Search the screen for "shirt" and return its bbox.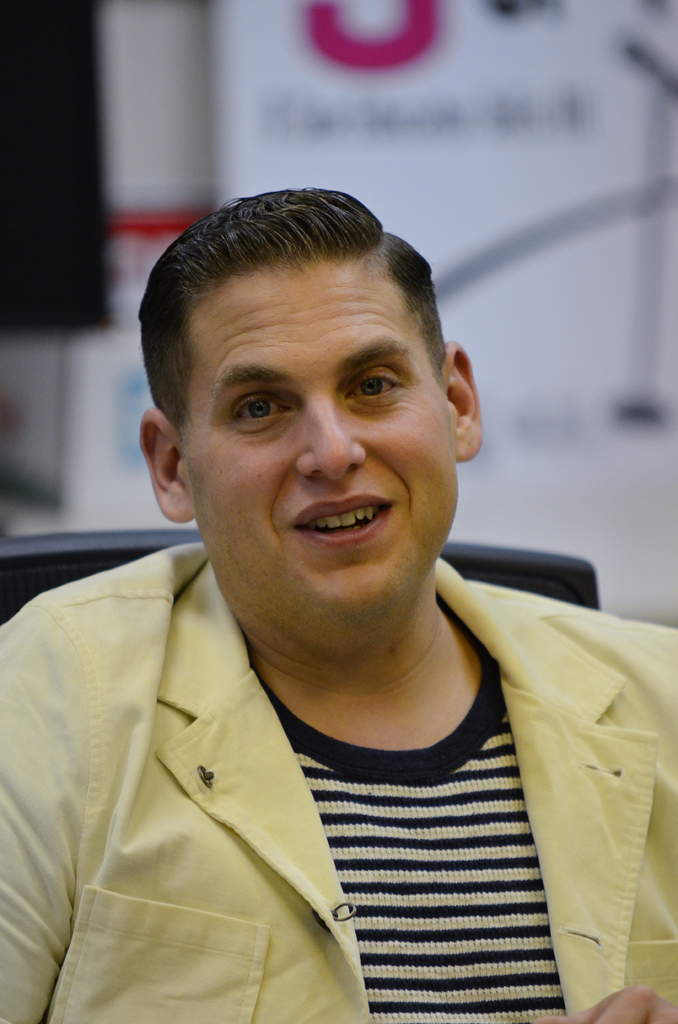
Found: region(0, 540, 676, 1023).
